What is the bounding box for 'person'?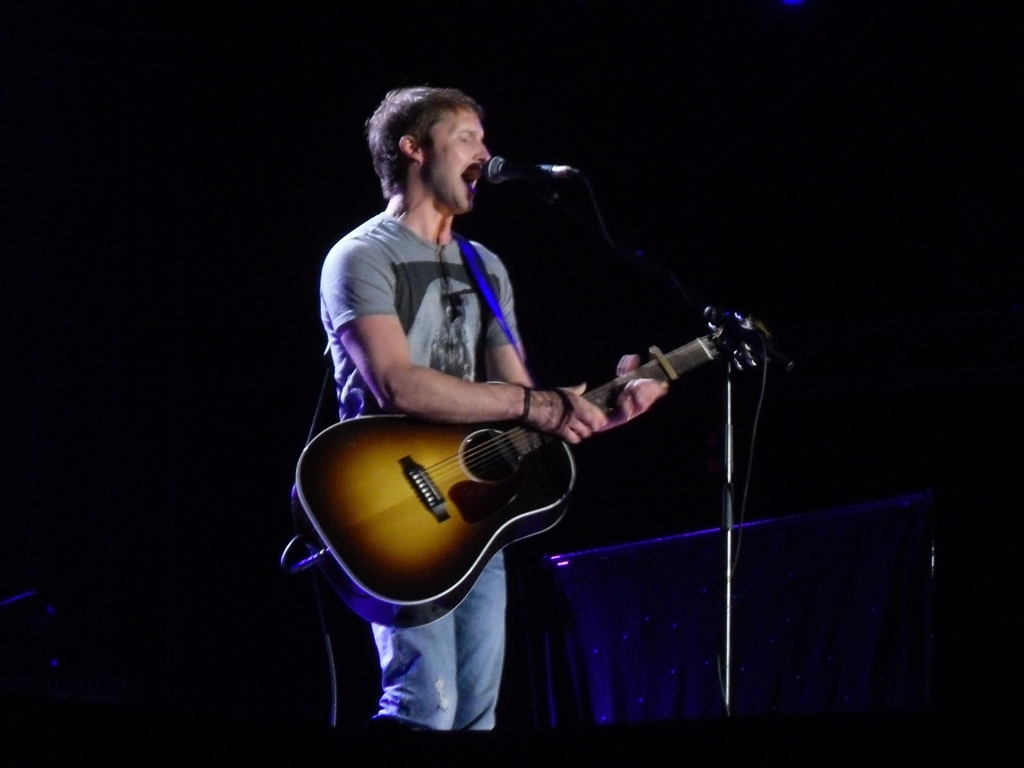
[297, 141, 753, 710].
